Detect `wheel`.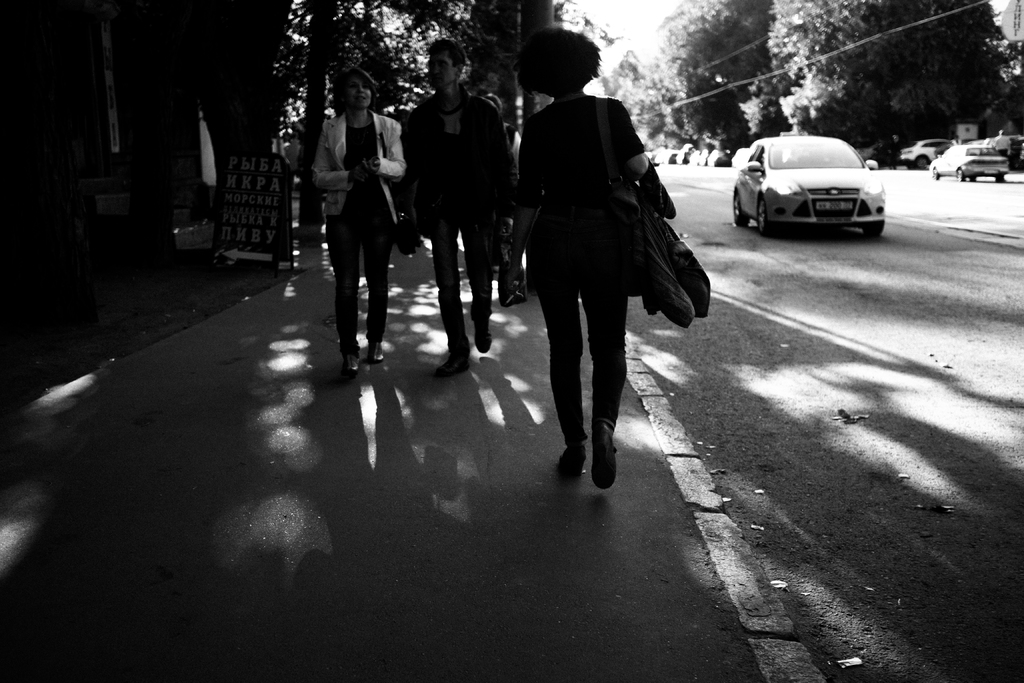
Detected at (956, 169, 966, 181).
